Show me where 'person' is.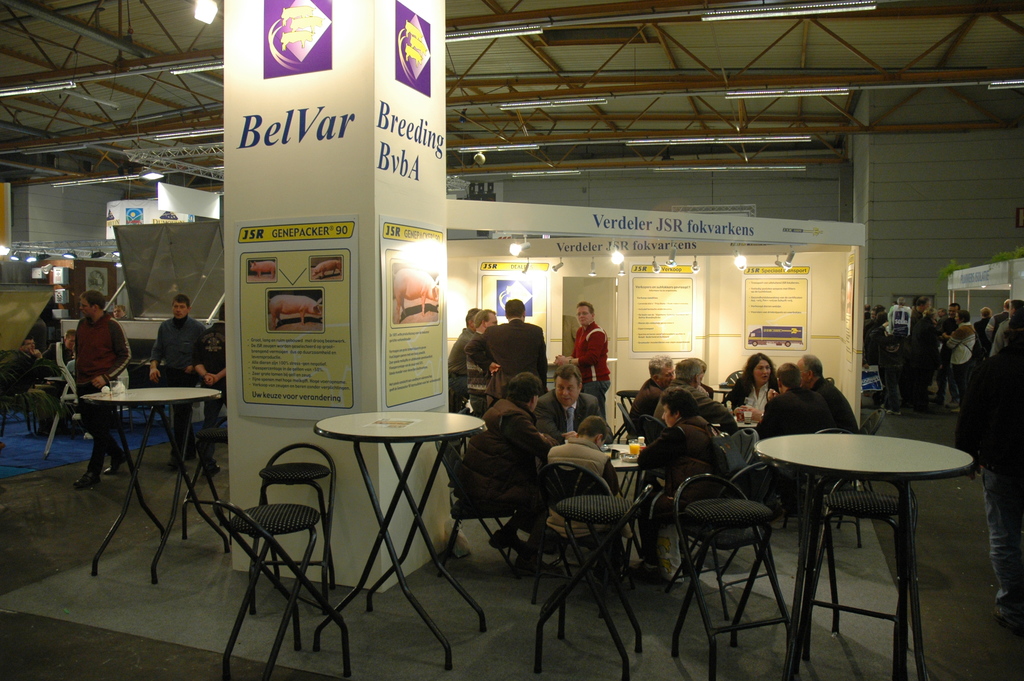
'person' is at [x1=61, y1=344, x2=75, y2=384].
